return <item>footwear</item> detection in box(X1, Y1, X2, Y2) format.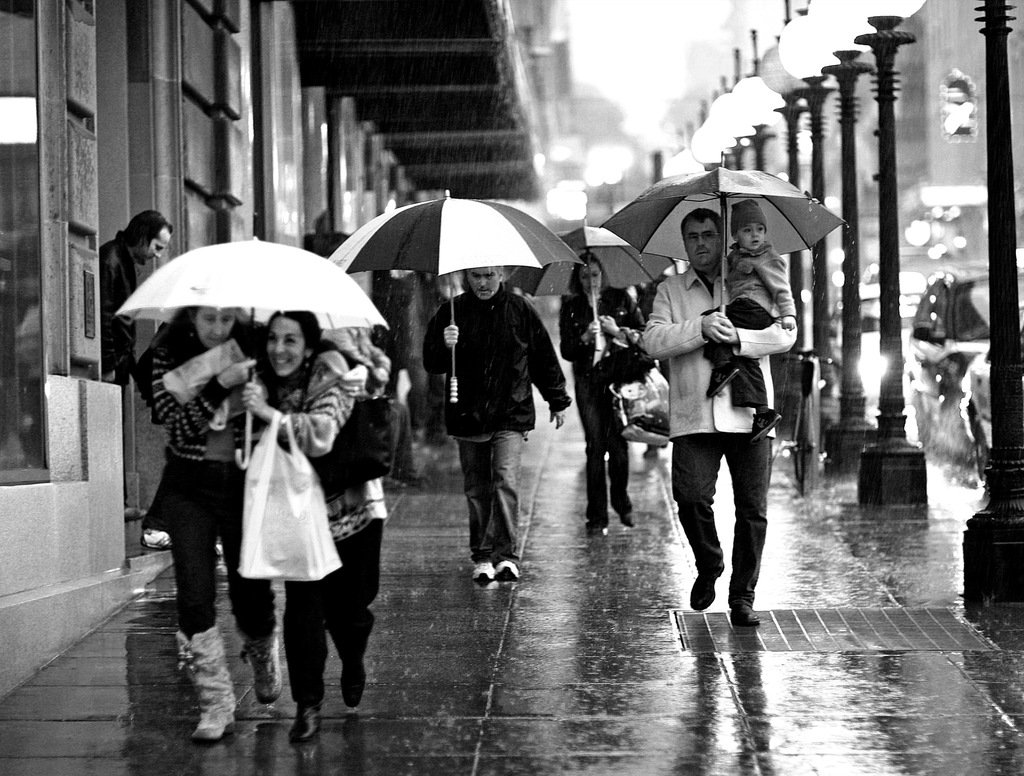
box(216, 542, 222, 555).
